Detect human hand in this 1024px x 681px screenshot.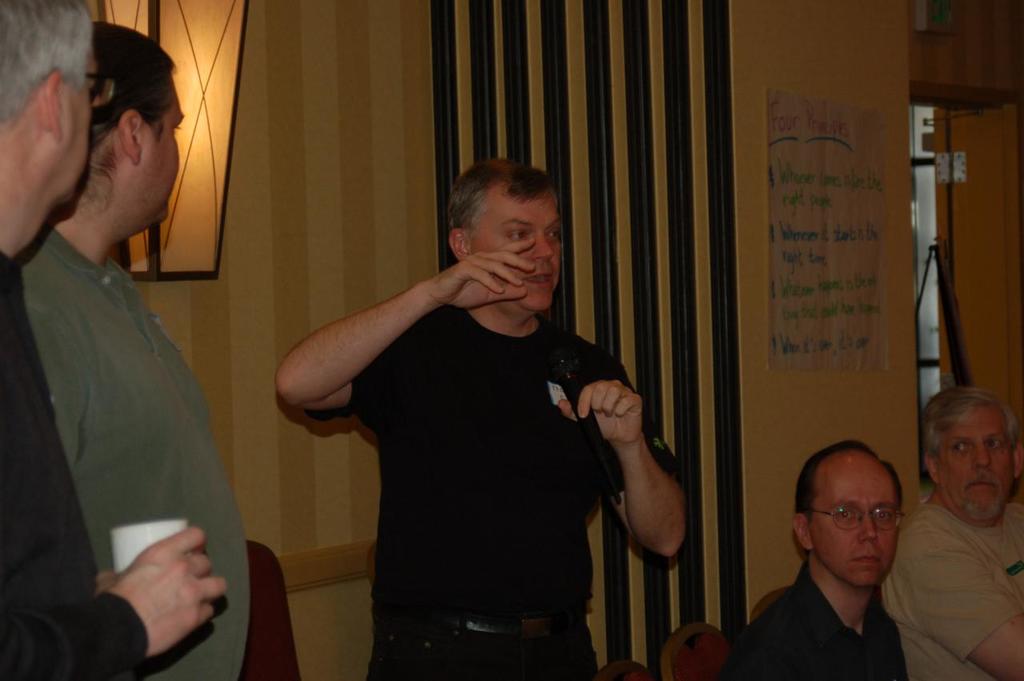
Detection: l=427, t=236, r=538, b=313.
